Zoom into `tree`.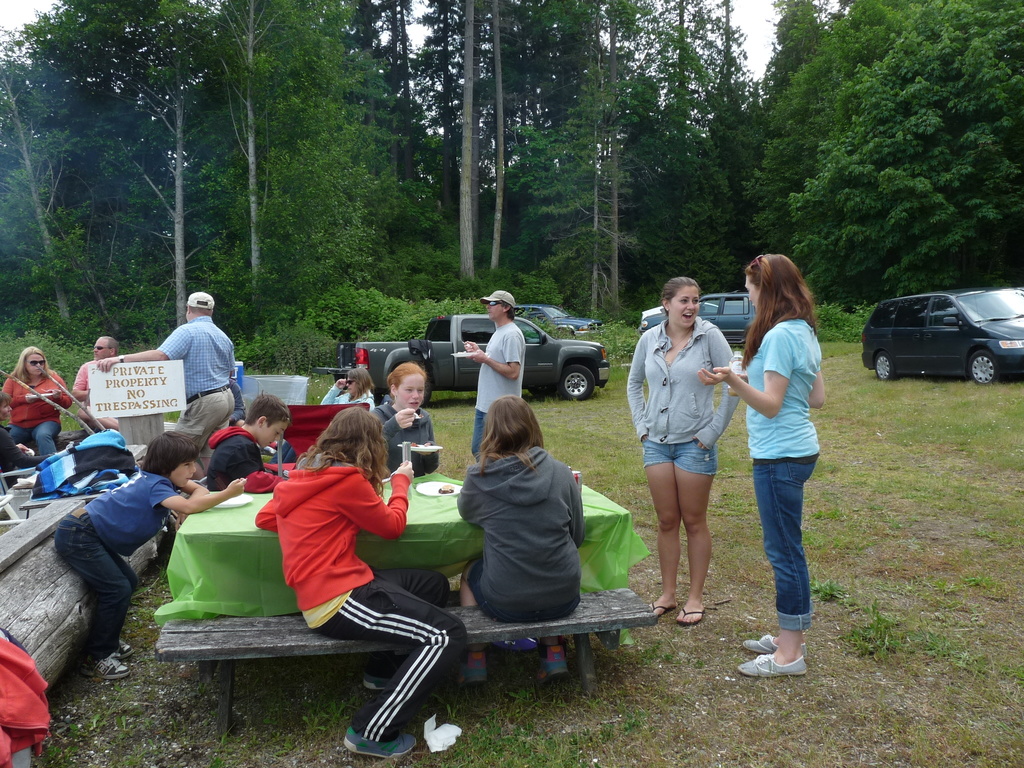
Zoom target: pyautogui.locateOnScreen(741, 0, 920, 271).
